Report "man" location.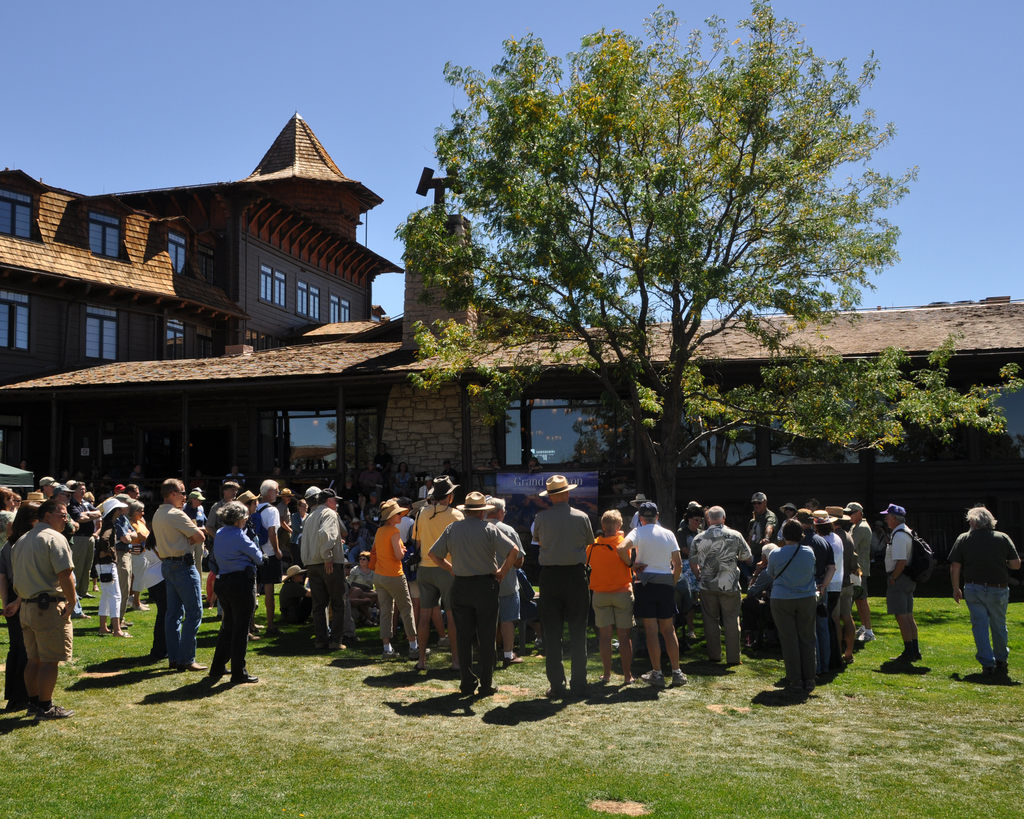
Report: select_region(51, 486, 91, 616).
